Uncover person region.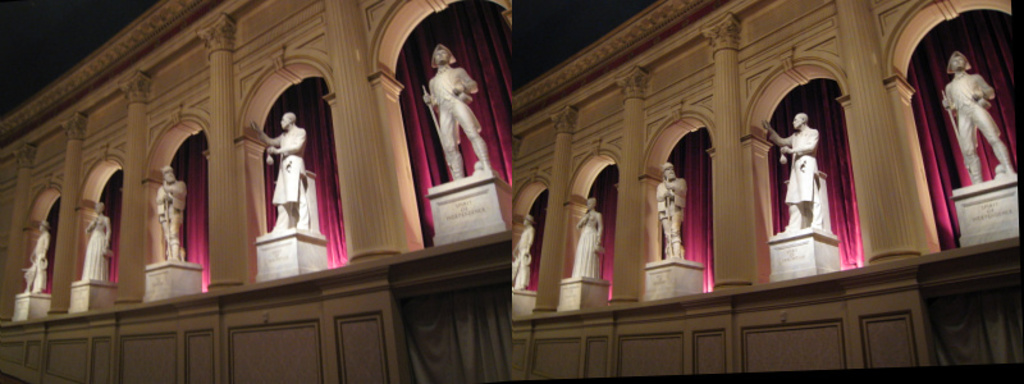
Uncovered: (655, 156, 690, 269).
